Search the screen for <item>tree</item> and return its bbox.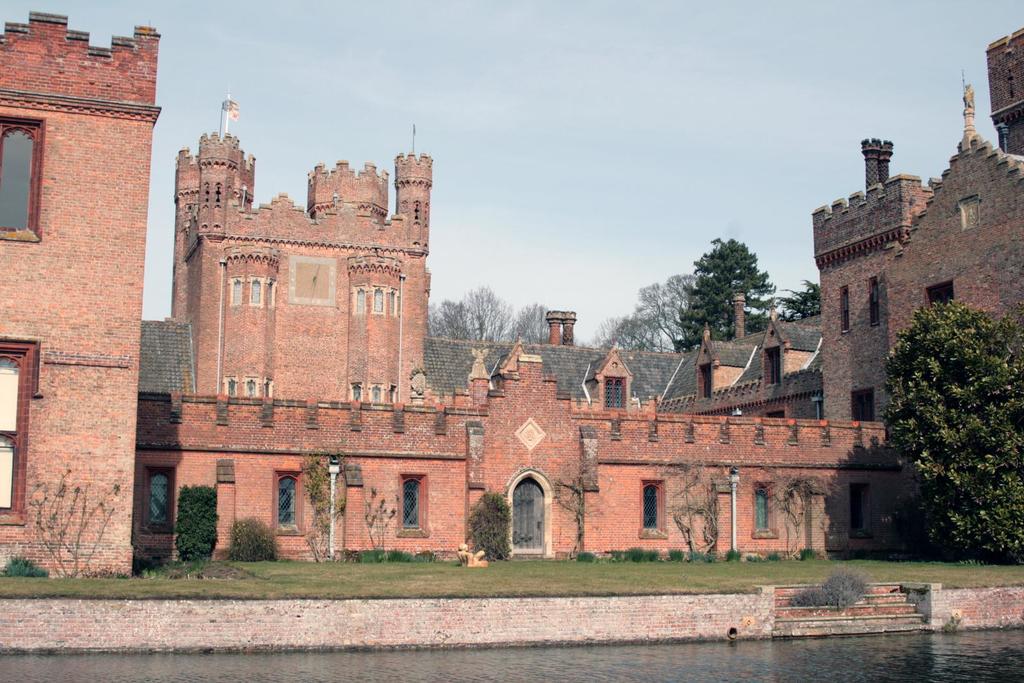
Found: (x1=168, y1=478, x2=223, y2=560).
